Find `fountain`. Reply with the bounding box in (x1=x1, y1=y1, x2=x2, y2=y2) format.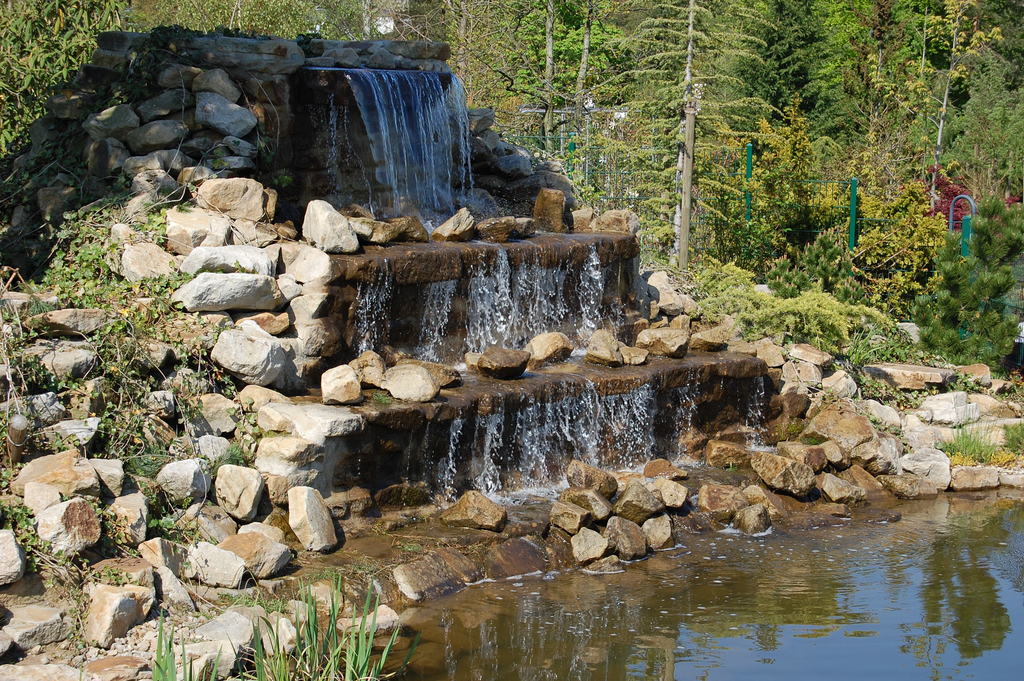
(x1=285, y1=31, x2=776, y2=550).
